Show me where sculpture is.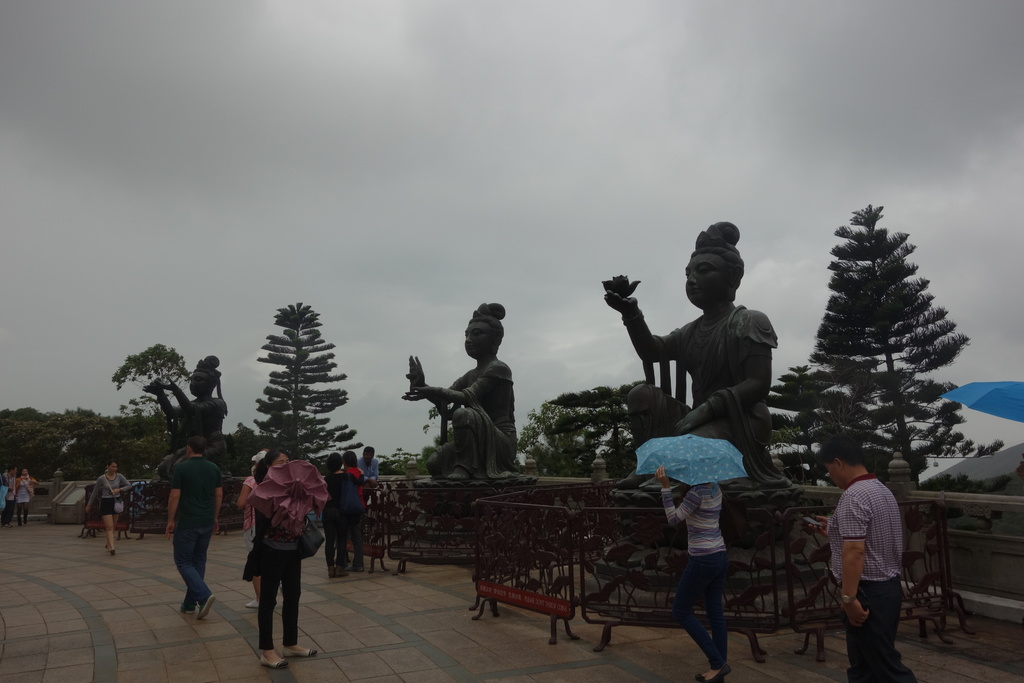
sculpture is at {"x1": 391, "y1": 285, "x2": 543, "y2": 500}.
